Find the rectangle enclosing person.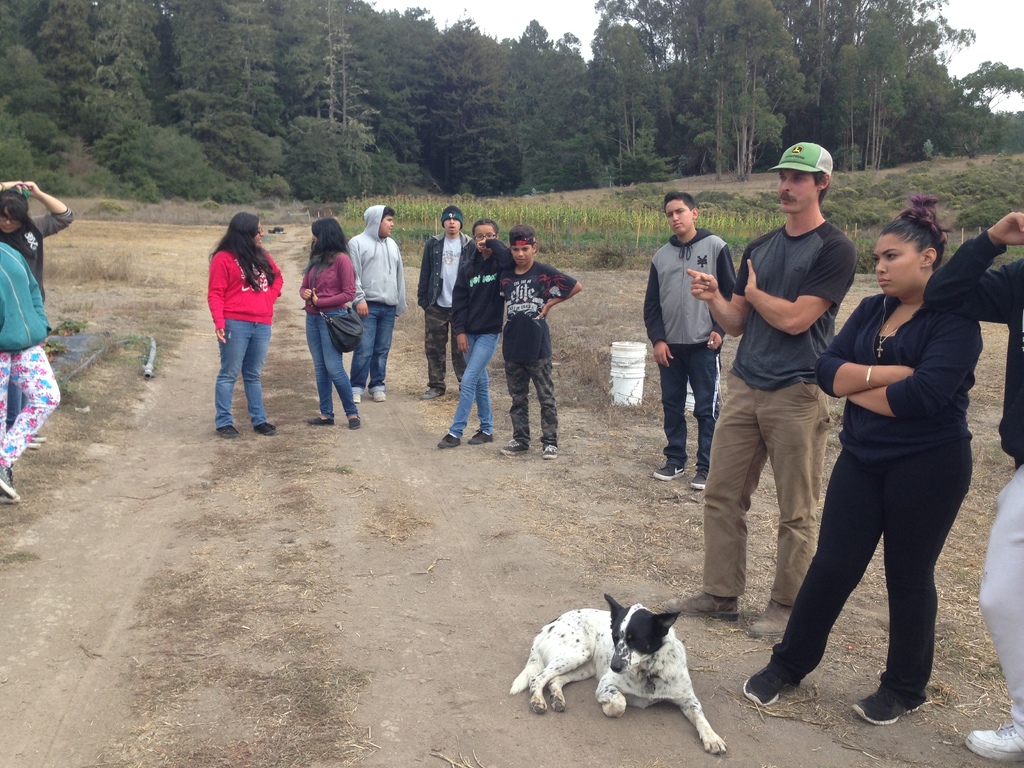
(925, 216, 1023, 764).
